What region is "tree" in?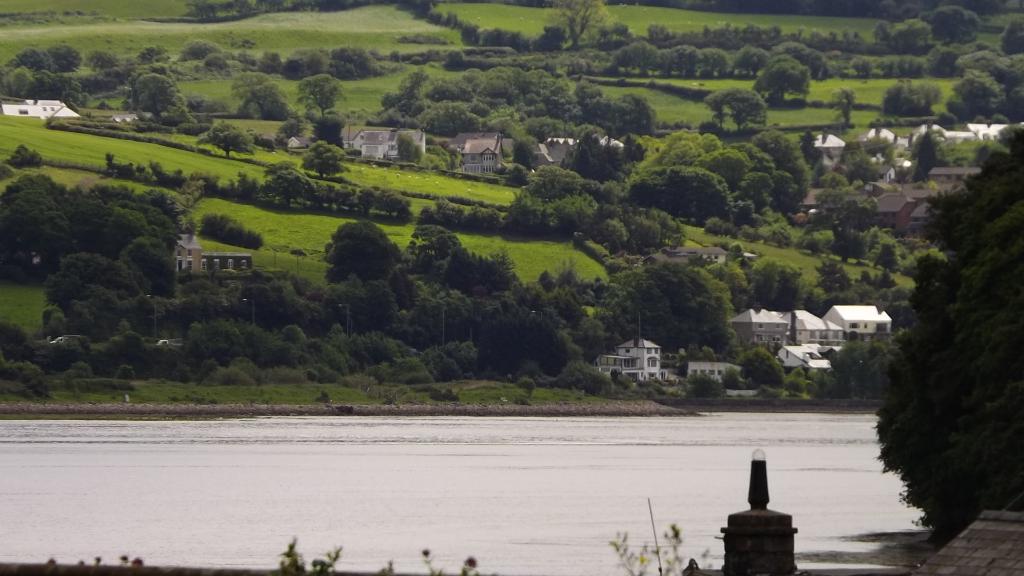
296:68:349:117.
